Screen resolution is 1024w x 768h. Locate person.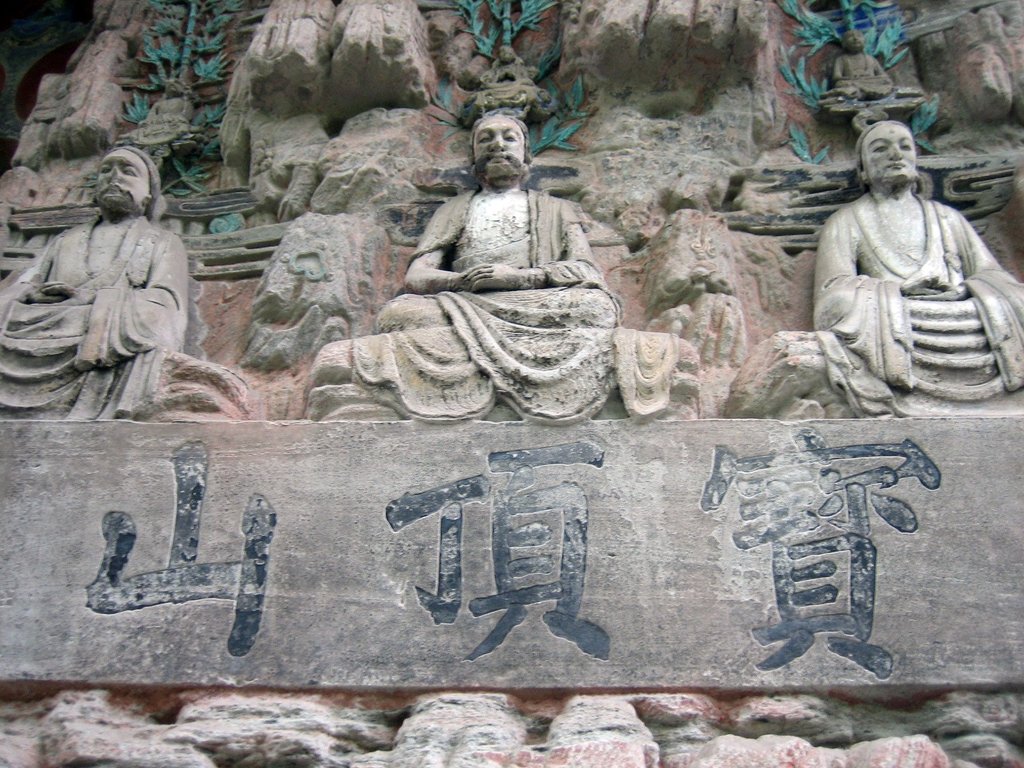
479/46/529/86.
